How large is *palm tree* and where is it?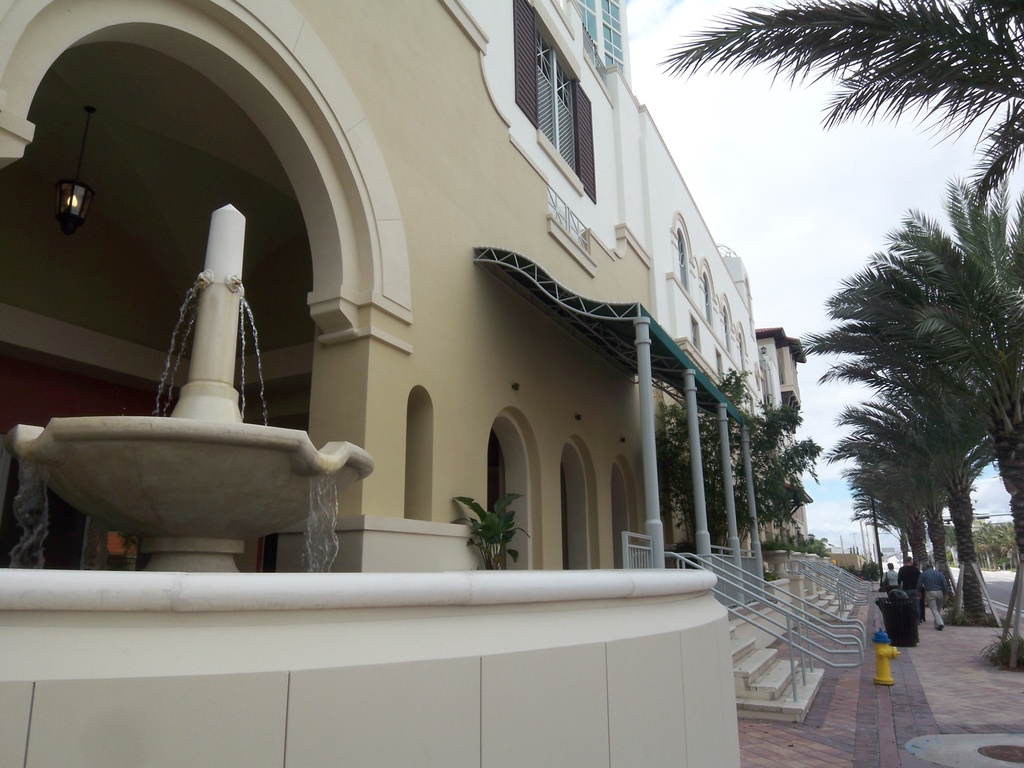
Bounding box: left=790, top=177, right=1023, bottom=664.
